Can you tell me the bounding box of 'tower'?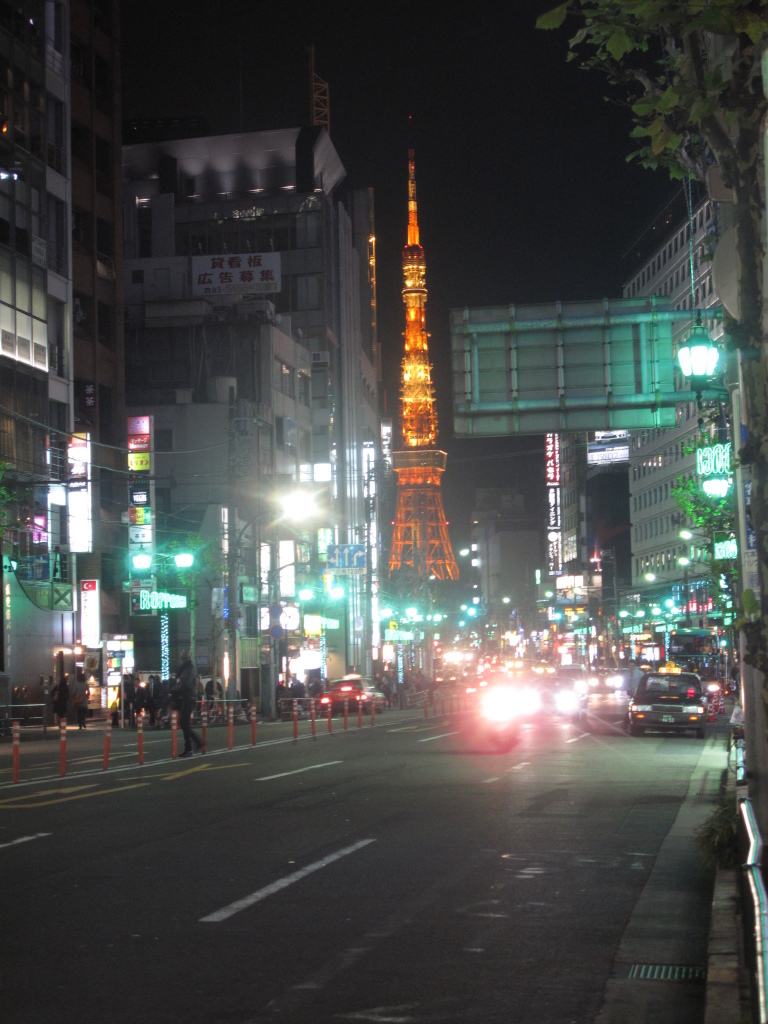
bbox(361, 144, 474, 577).
